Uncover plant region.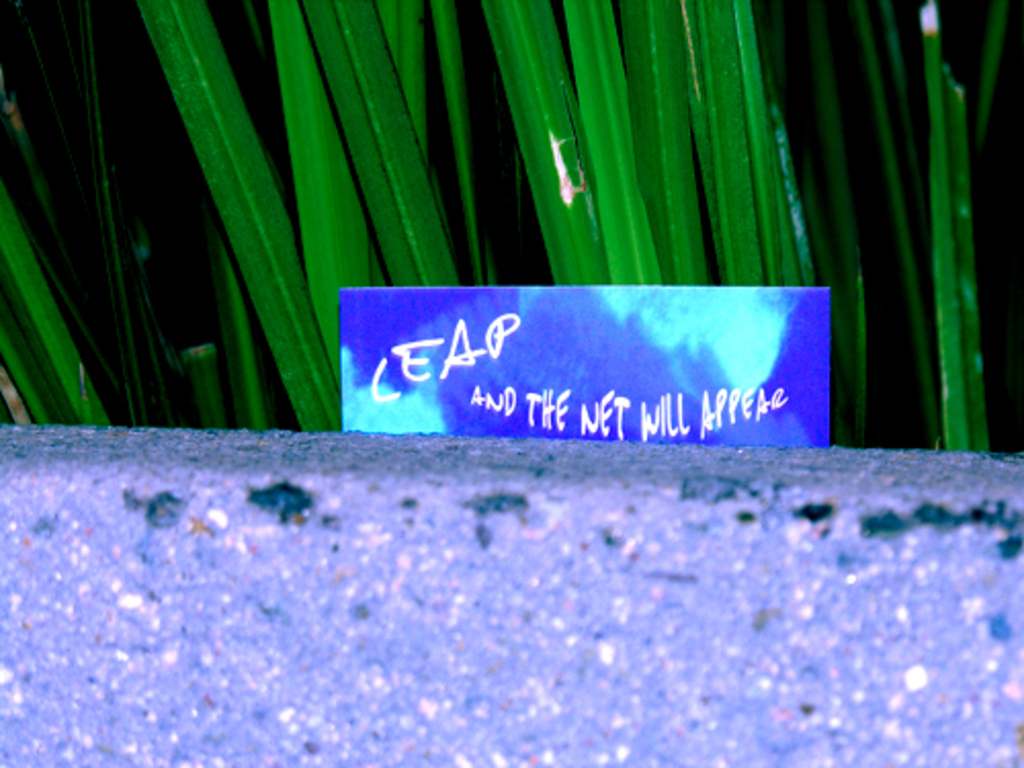
Uncovered: box(0, 0, 1022, 440).
